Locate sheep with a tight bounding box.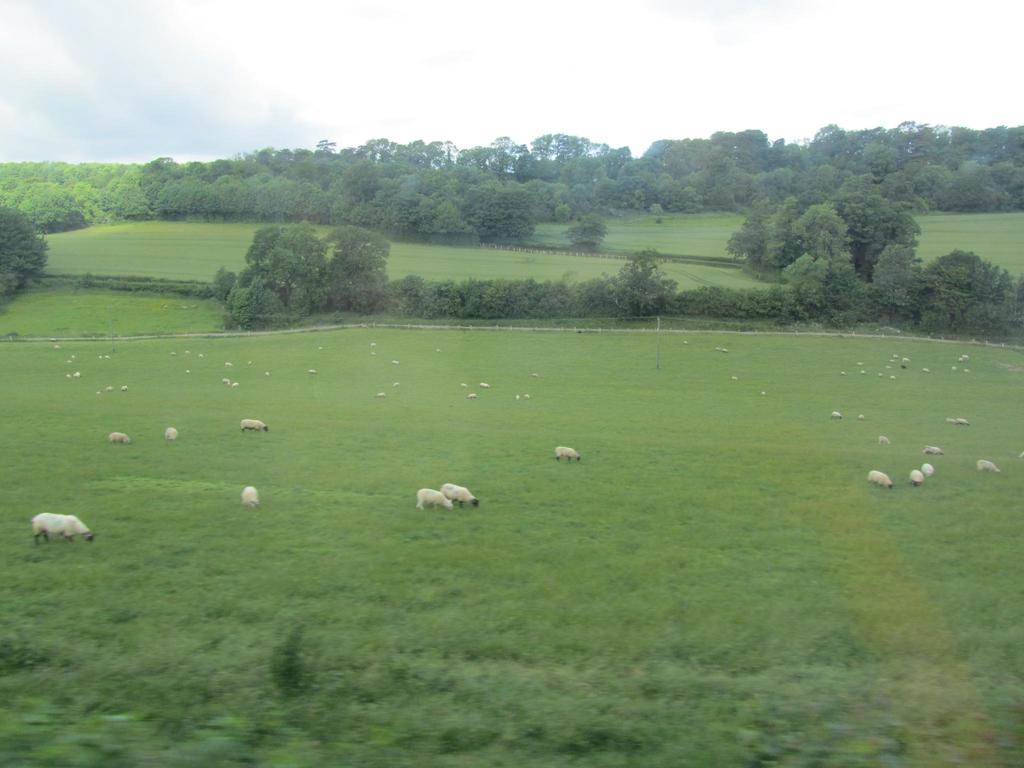
{"x1": 867, "y1": 470, "x2": 892, "y2": 486}.
